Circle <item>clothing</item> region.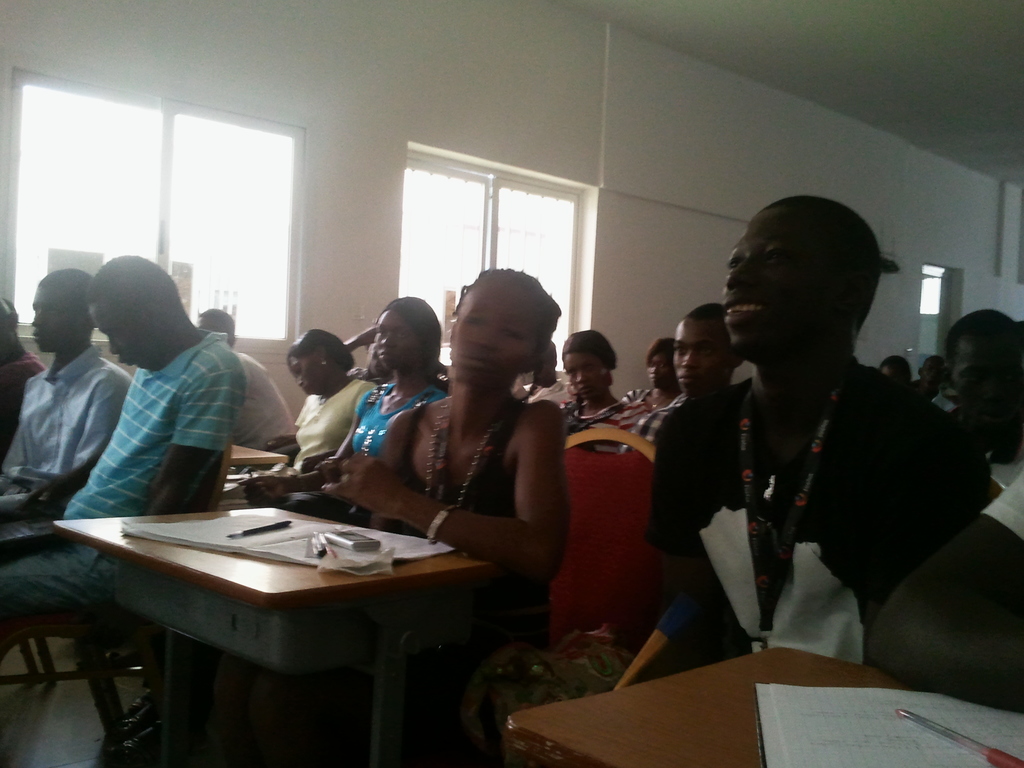
Region: (left=294, top=377, right=372, bottom=456).
